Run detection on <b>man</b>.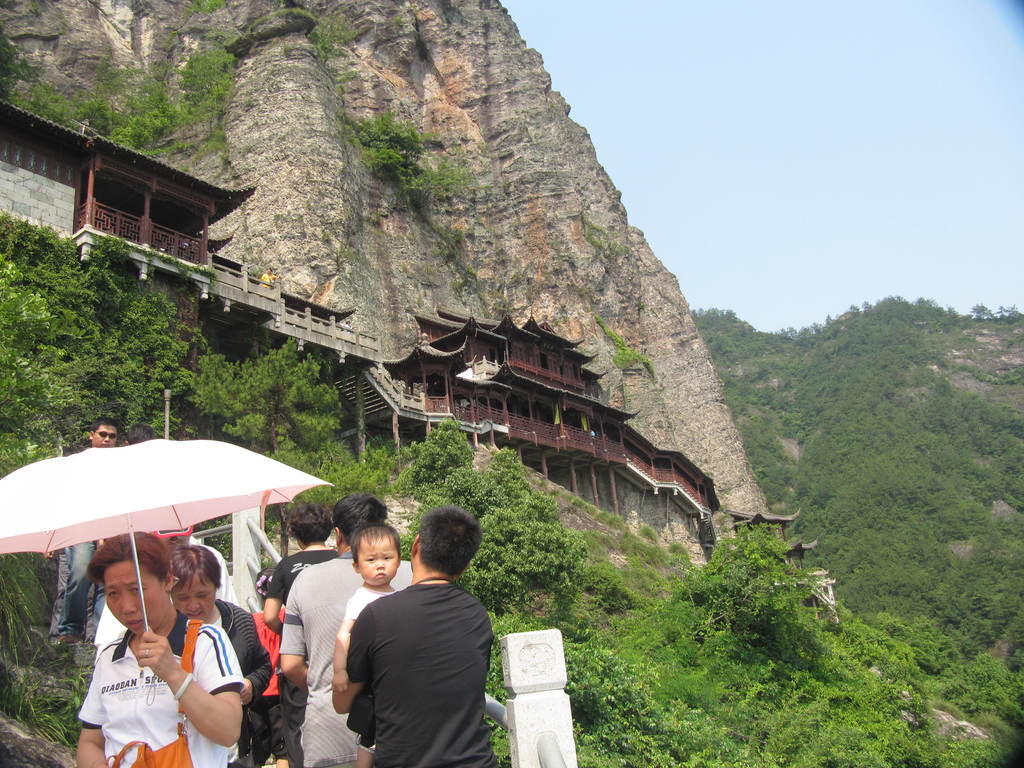
Result: {"x1": 54, "y1": 413, "x2": 113, "y2": 646}.
